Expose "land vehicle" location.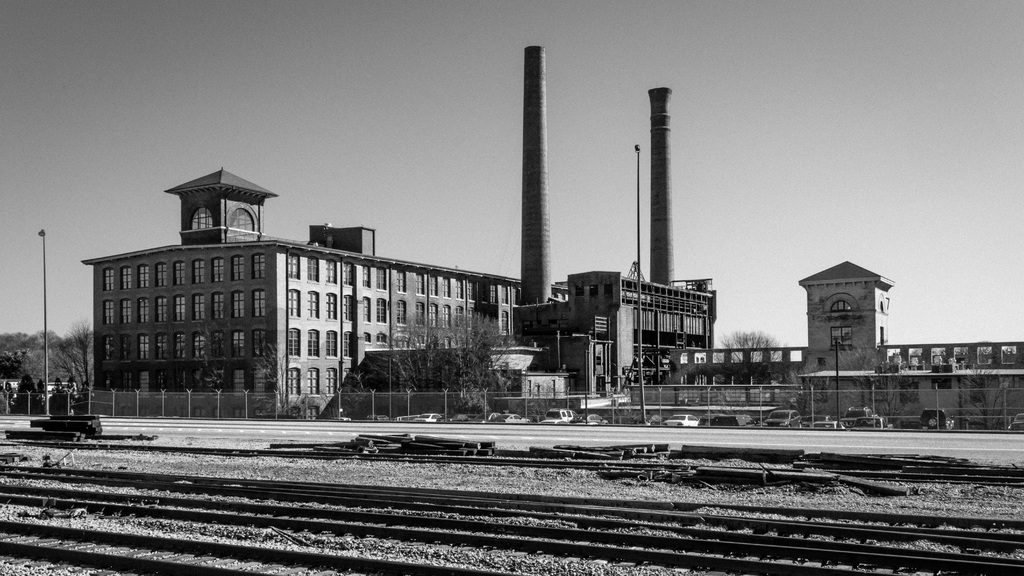
Exposed at bbox=(504, 415, 530, 420).
